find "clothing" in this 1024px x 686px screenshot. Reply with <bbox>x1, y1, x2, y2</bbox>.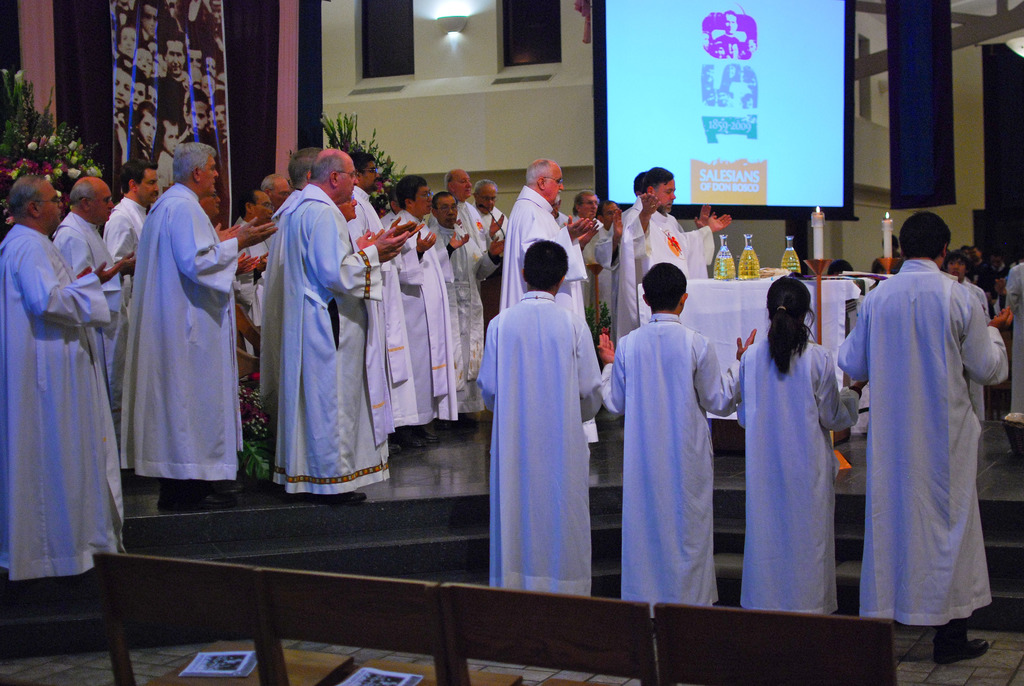
<bbox>714, 33, 741, 44</bbox>.
